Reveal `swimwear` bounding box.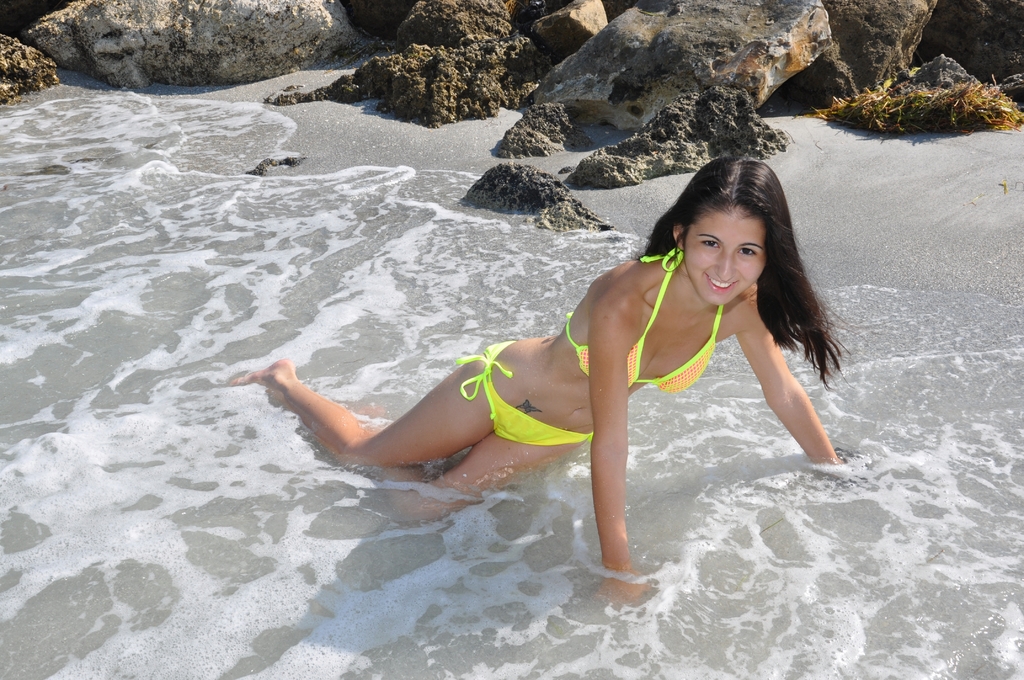
Revealed: box=[566, 248, 715, 387].
